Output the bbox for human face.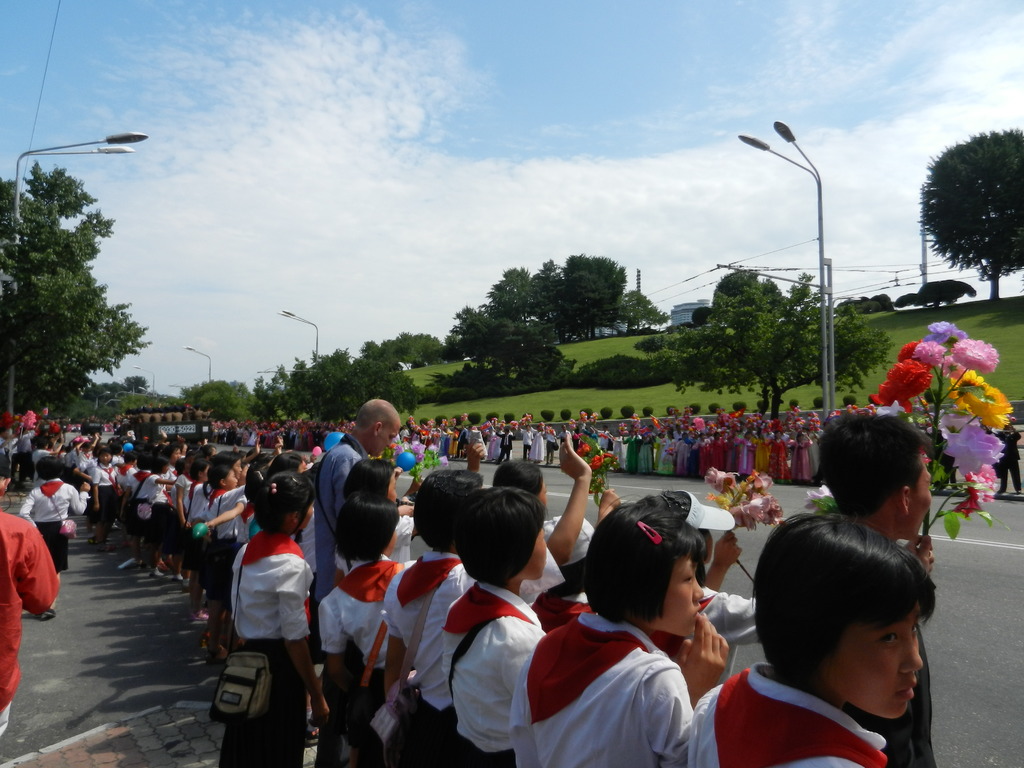
(left=371, top=426, right=403, bottom=452).
